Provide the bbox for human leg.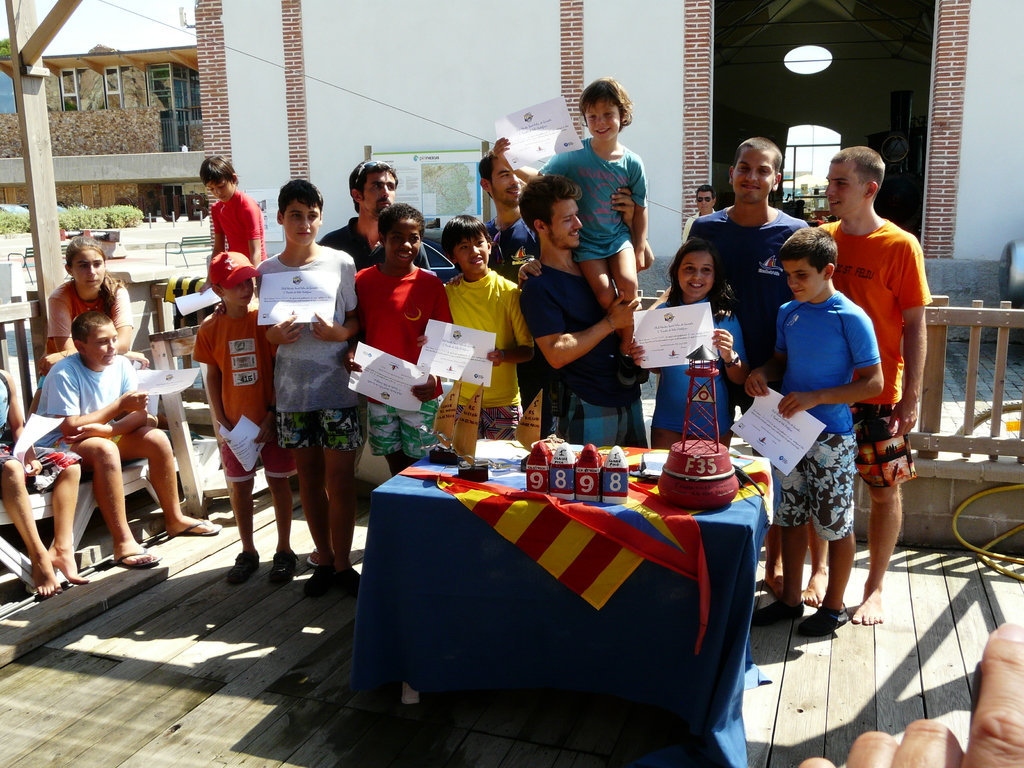
(0, 457, 63, 602).
